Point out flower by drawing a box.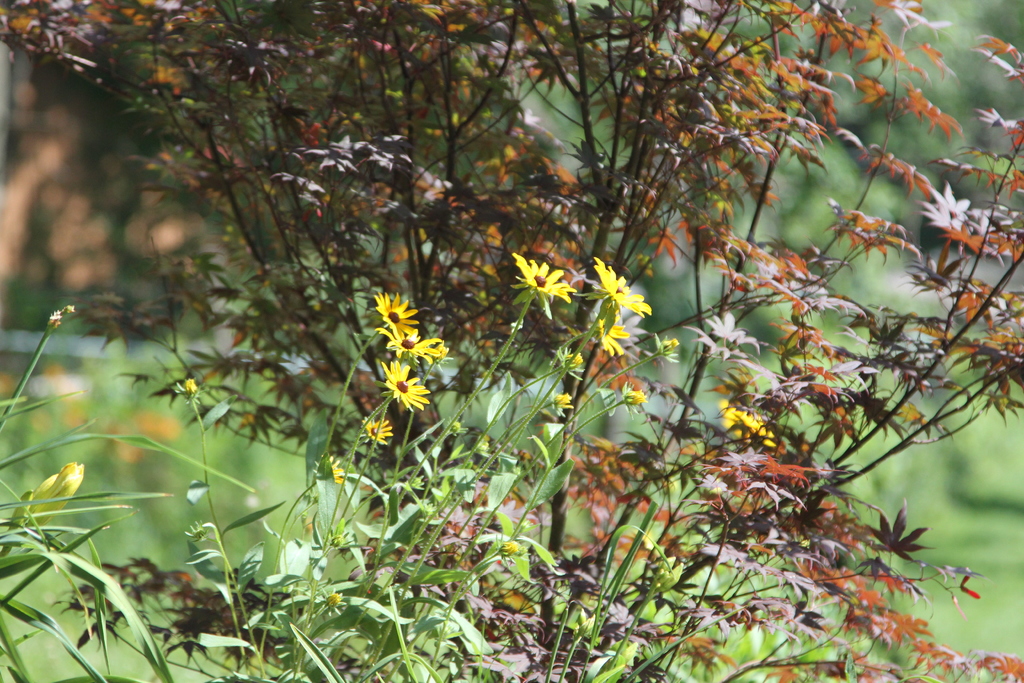
378,292,423,338.
